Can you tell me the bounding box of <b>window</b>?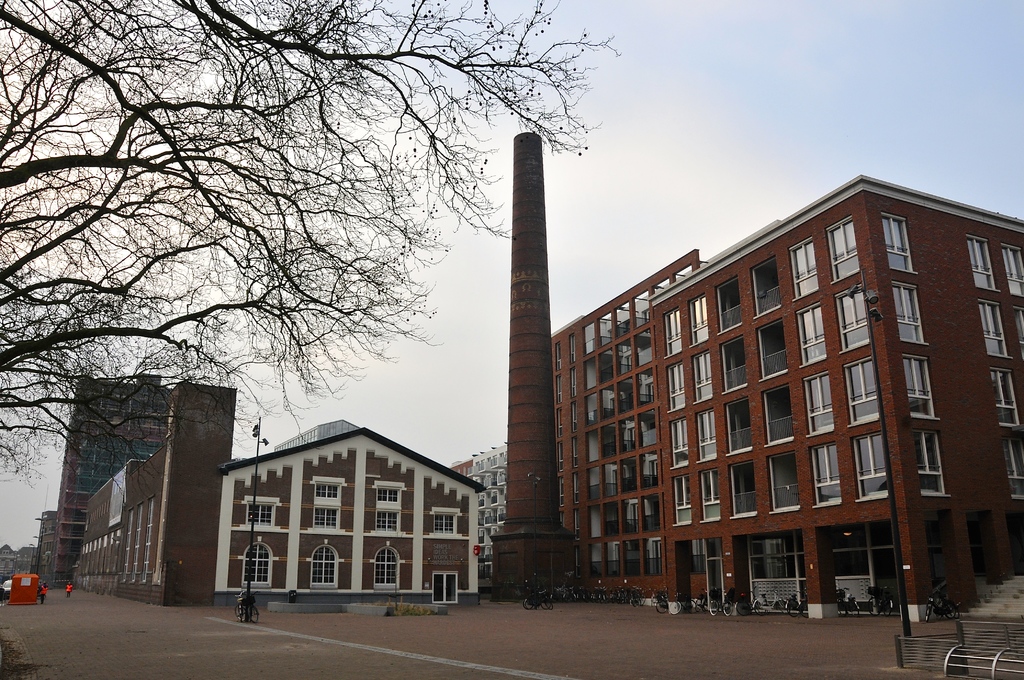
[672, 471, 696, 526].
